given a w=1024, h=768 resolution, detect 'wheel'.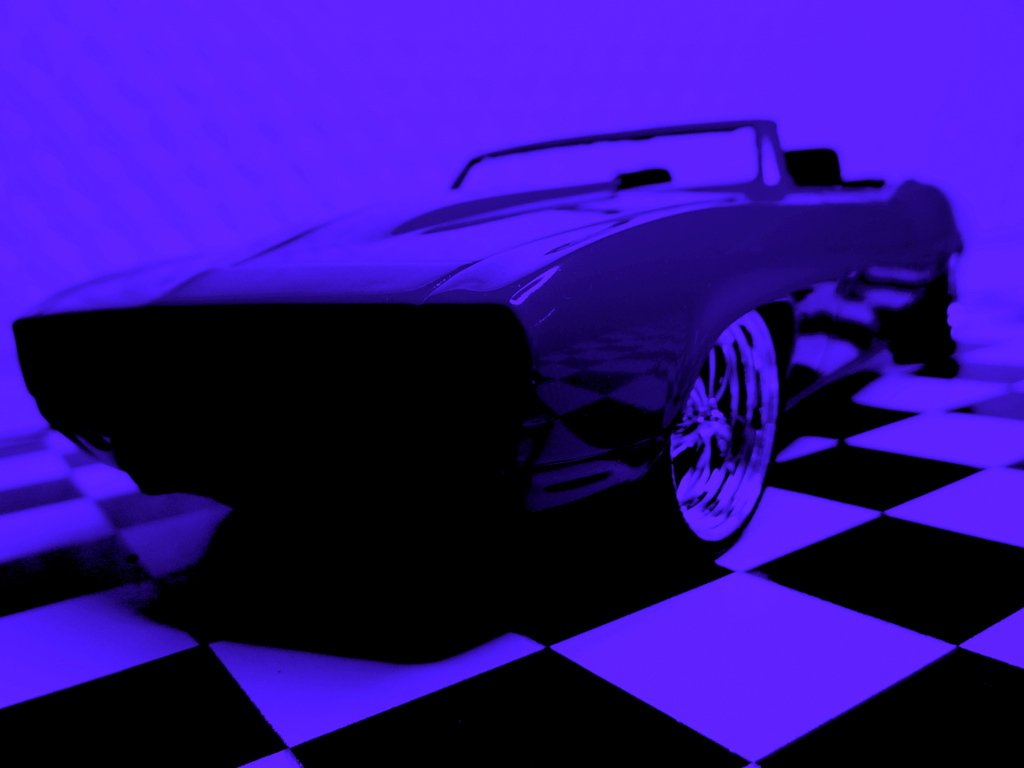
<bbox>665, 314, 783, 550</bbox>.
